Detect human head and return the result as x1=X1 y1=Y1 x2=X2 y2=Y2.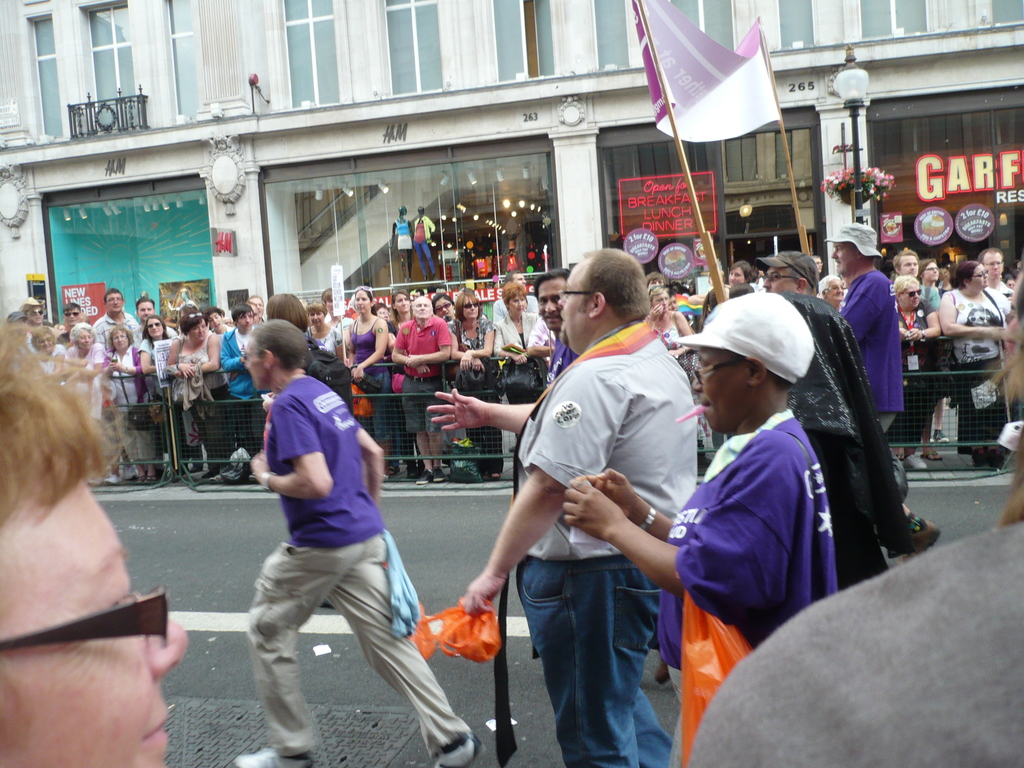
x1=977 y1=247 x2=1004 y2=276.
